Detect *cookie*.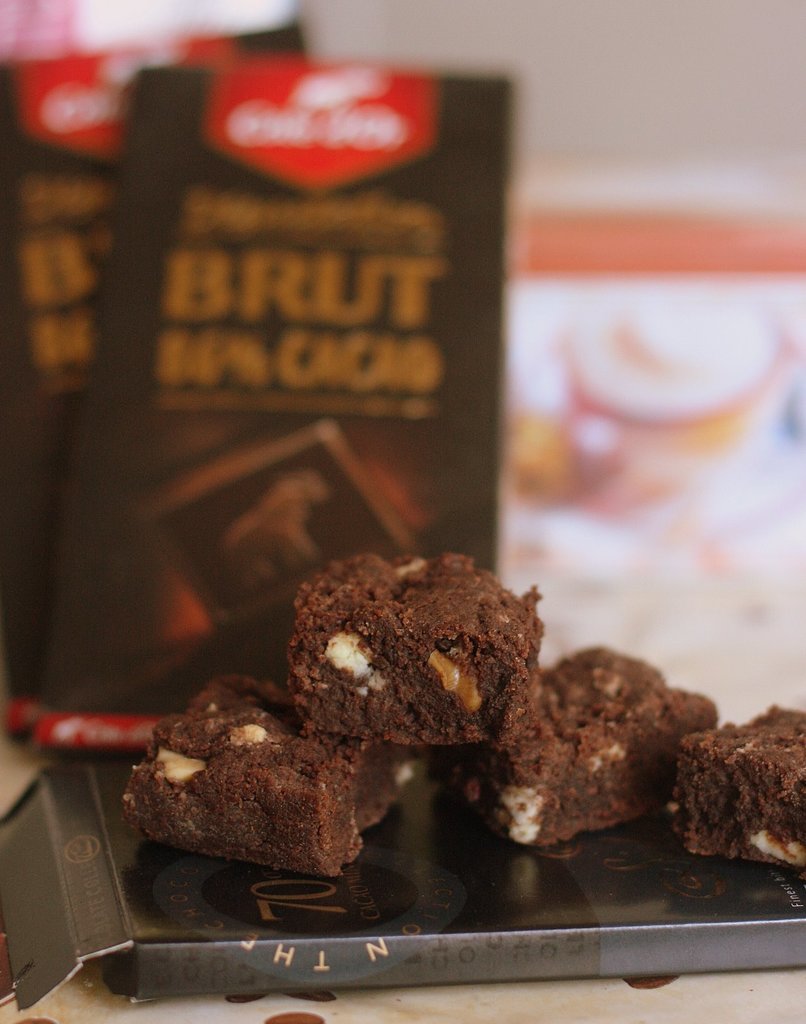
Detected at bbox=[117, 671, 432, 879].
